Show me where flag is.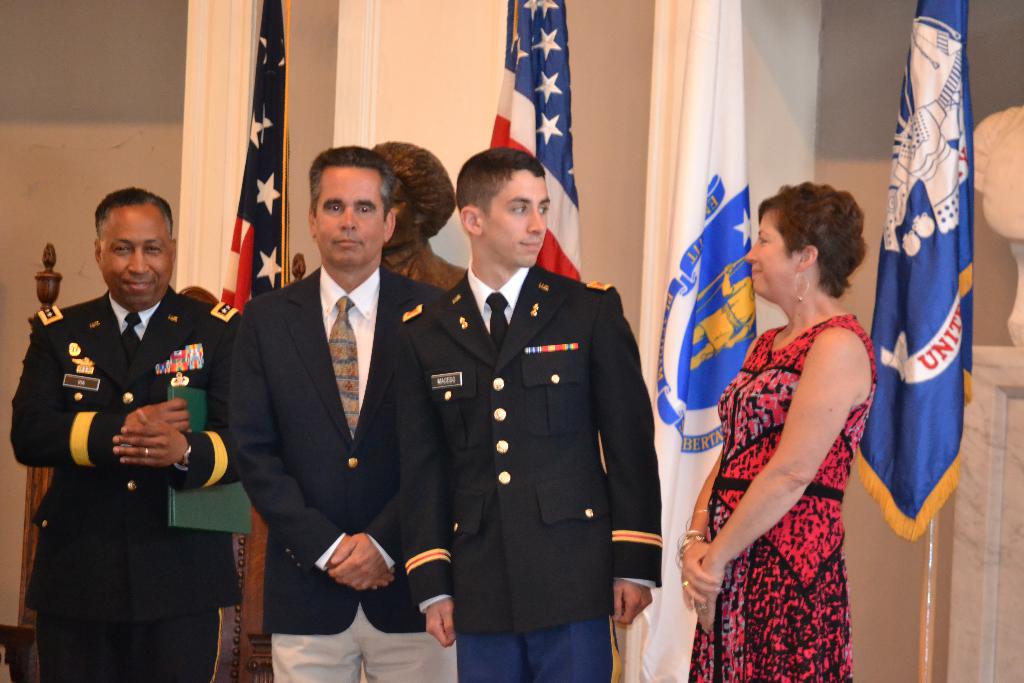
flag is at 853,0,972,543.
